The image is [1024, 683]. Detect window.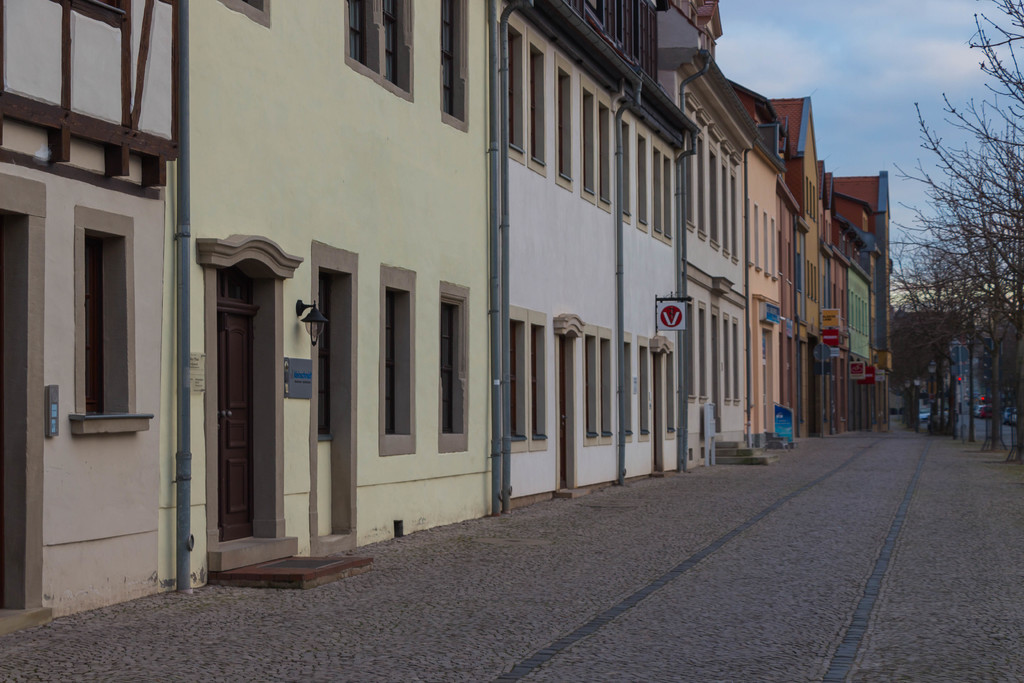
Detection: {"left": 380, "top": 283, "right": 420, "bottom": 446}.
